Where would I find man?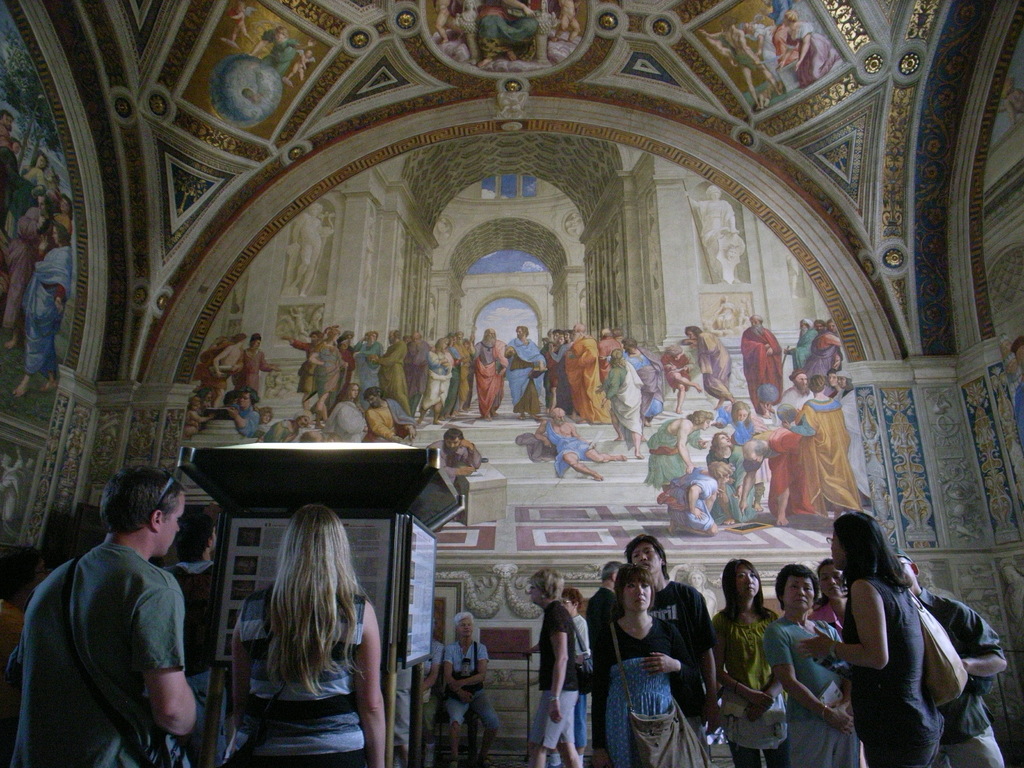
At locate(371, 389, 417, 447).
